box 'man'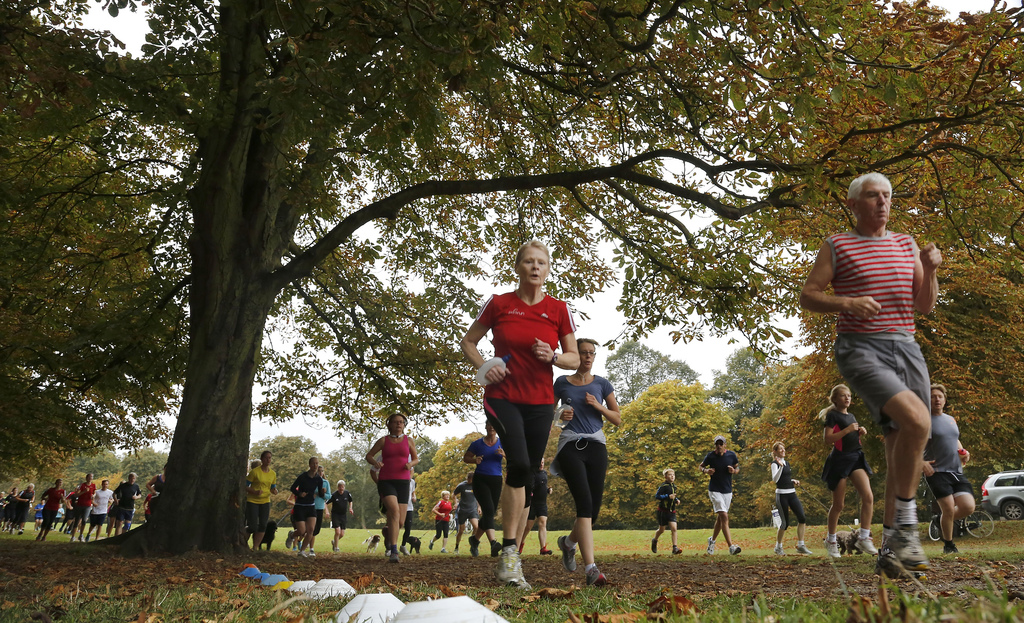
detection(520, 455, 553, 555)
